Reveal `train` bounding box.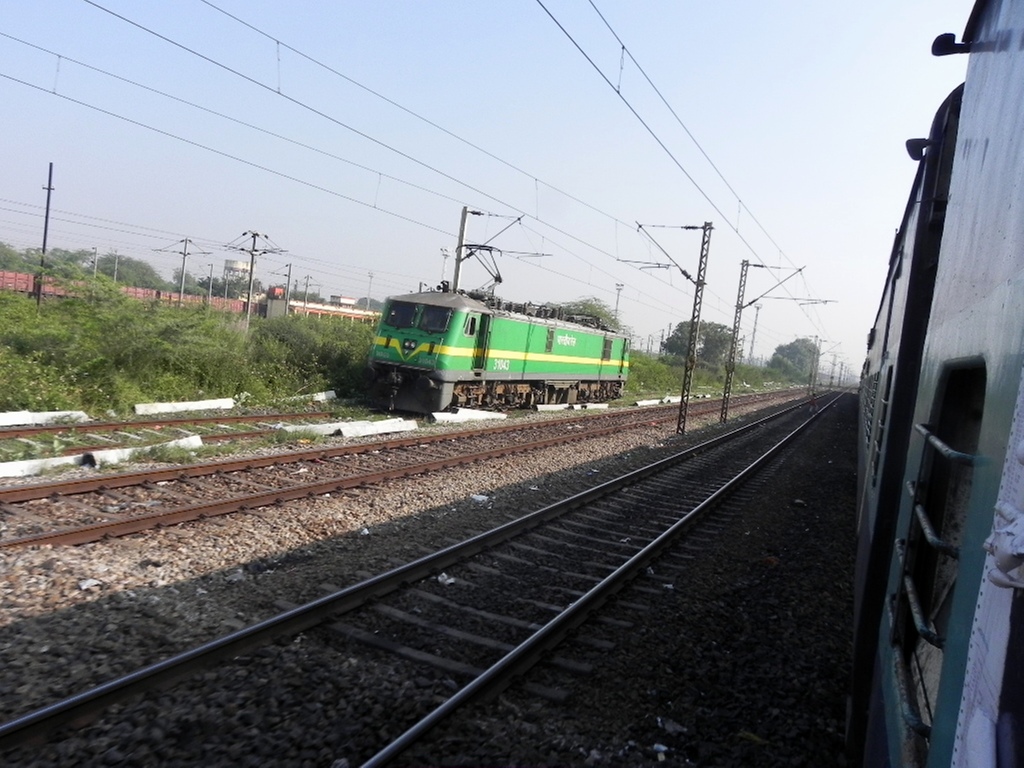
Revealed: Rect(1, 271, 382, 323).
